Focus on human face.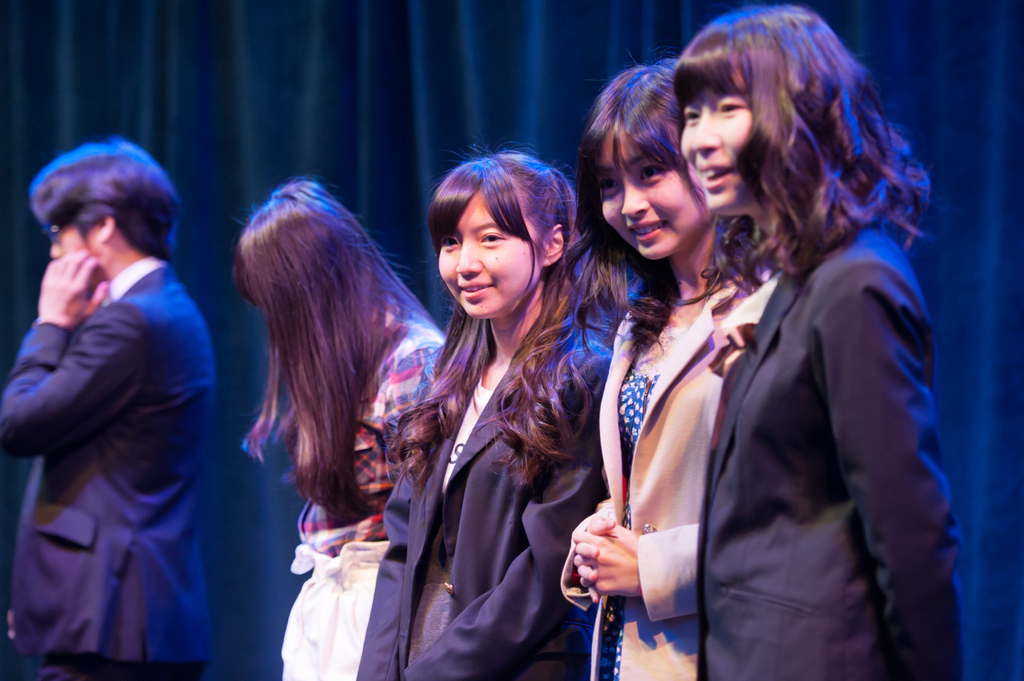
Focused at pyautogui.locateOnScreen(49, 222, 88, 258).
